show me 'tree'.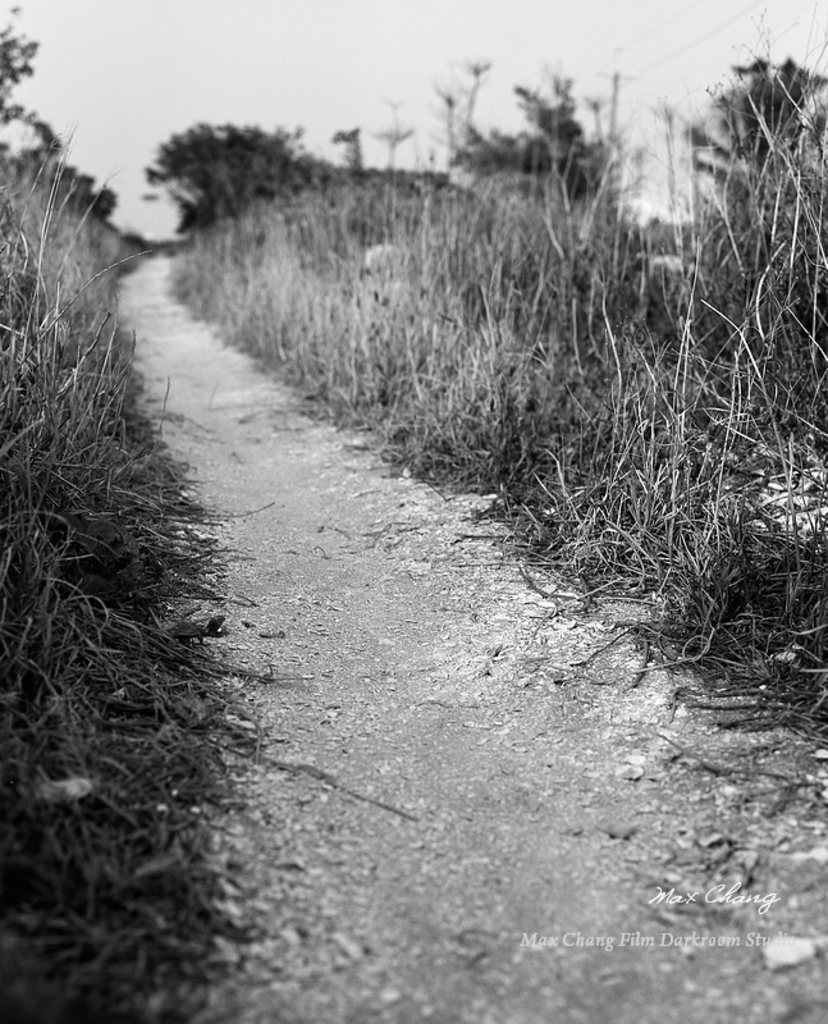
'tree' is here: (33, 154, 114, 246).
